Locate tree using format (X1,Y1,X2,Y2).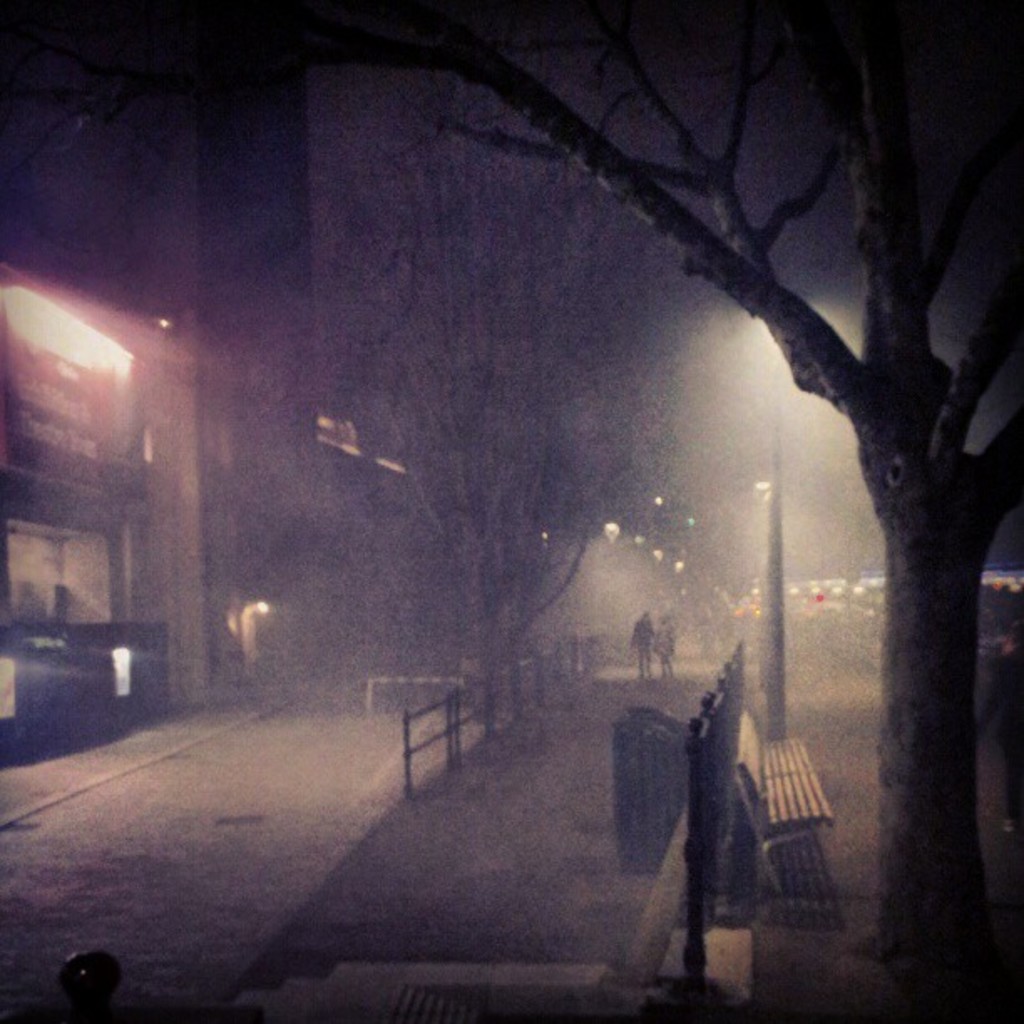
(0,0,1022,959).
